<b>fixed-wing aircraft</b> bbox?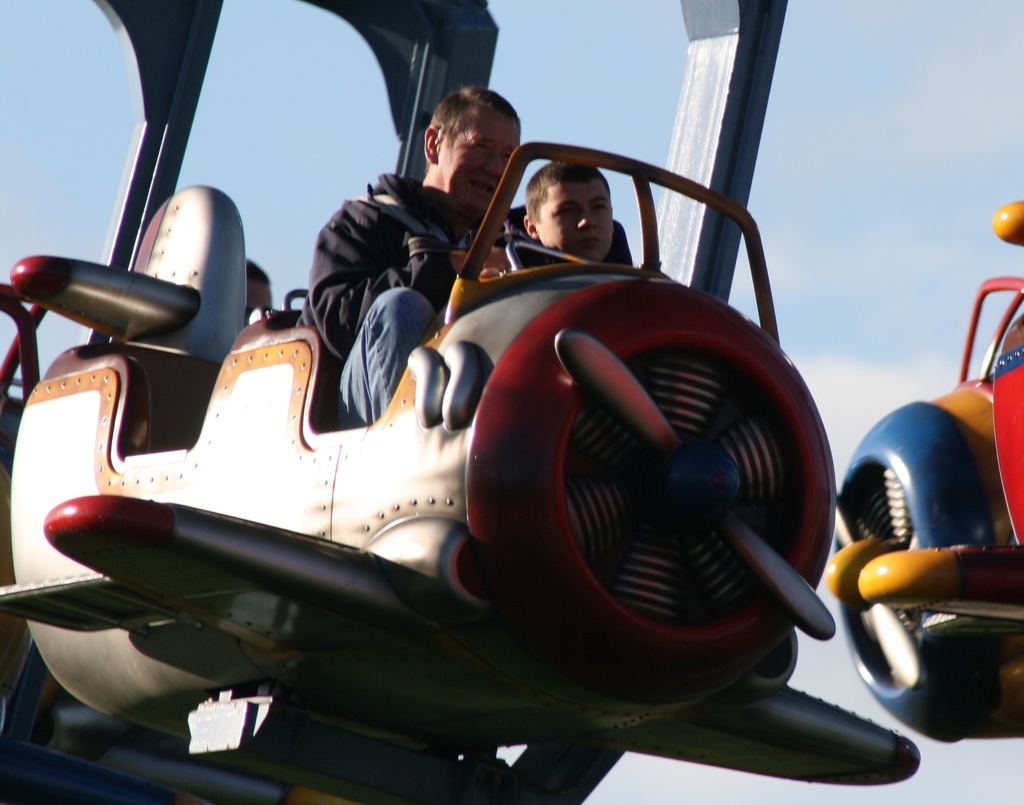
[0,0,921,804]
